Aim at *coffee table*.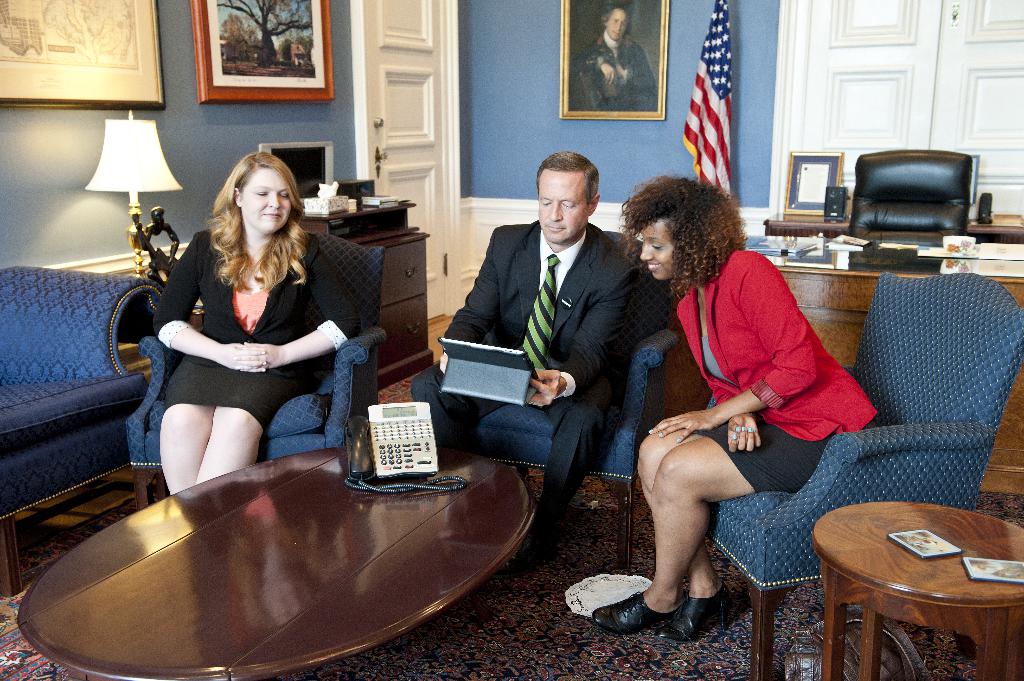
Aimed at bbox=[10, 444, 532, 680].
